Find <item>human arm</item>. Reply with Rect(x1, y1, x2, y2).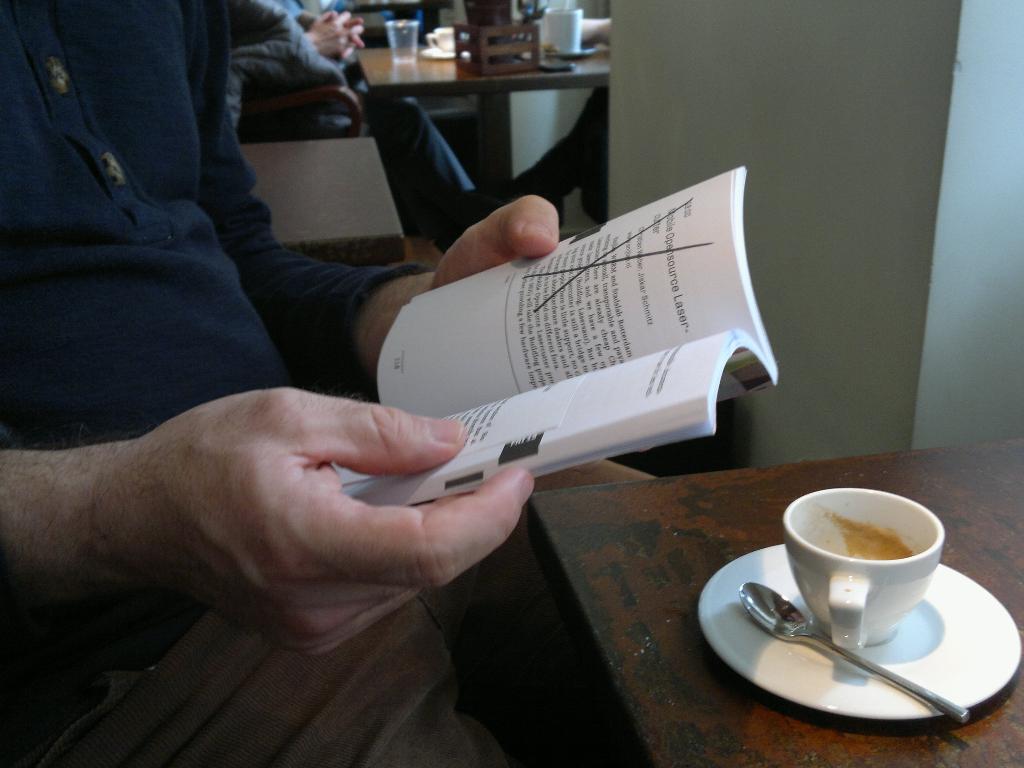
Rect(1, 382, 532, 657).
